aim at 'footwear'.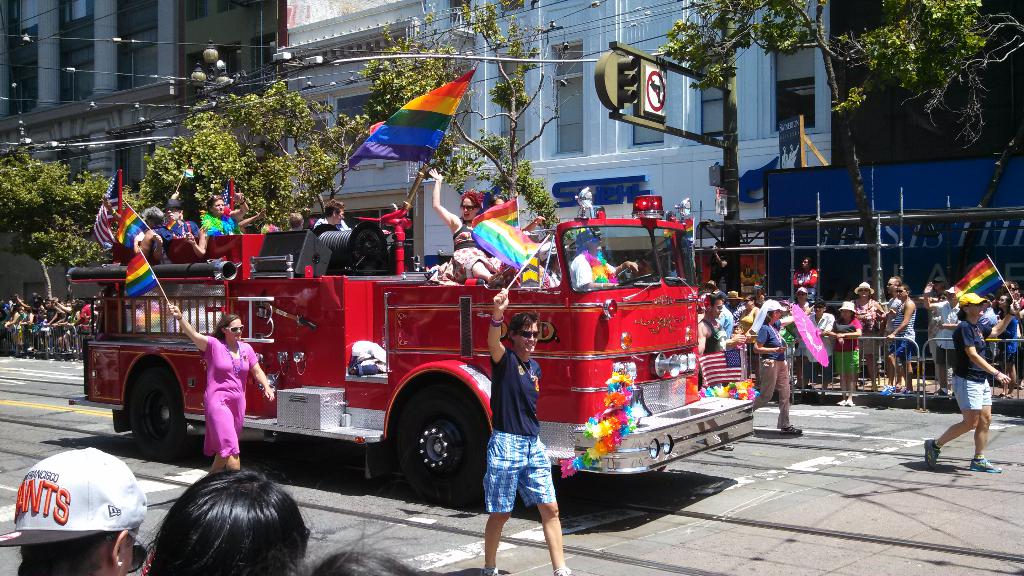
Aimed at locate(846, 396, 855, 406).
